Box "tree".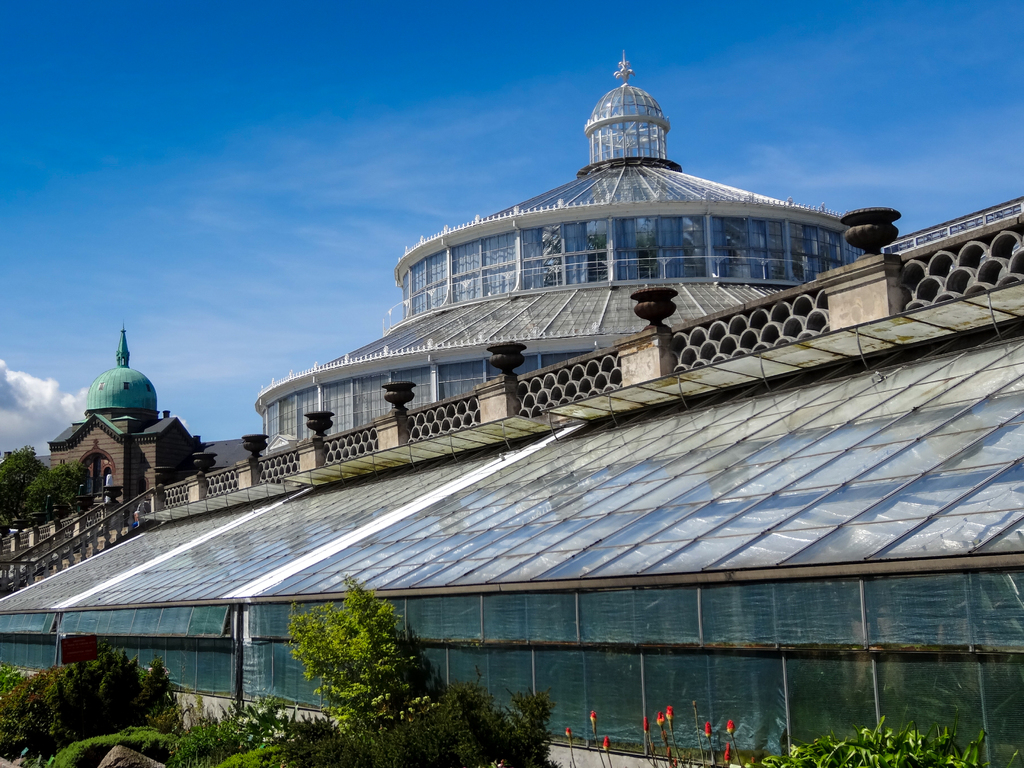
263:582:432:719.
